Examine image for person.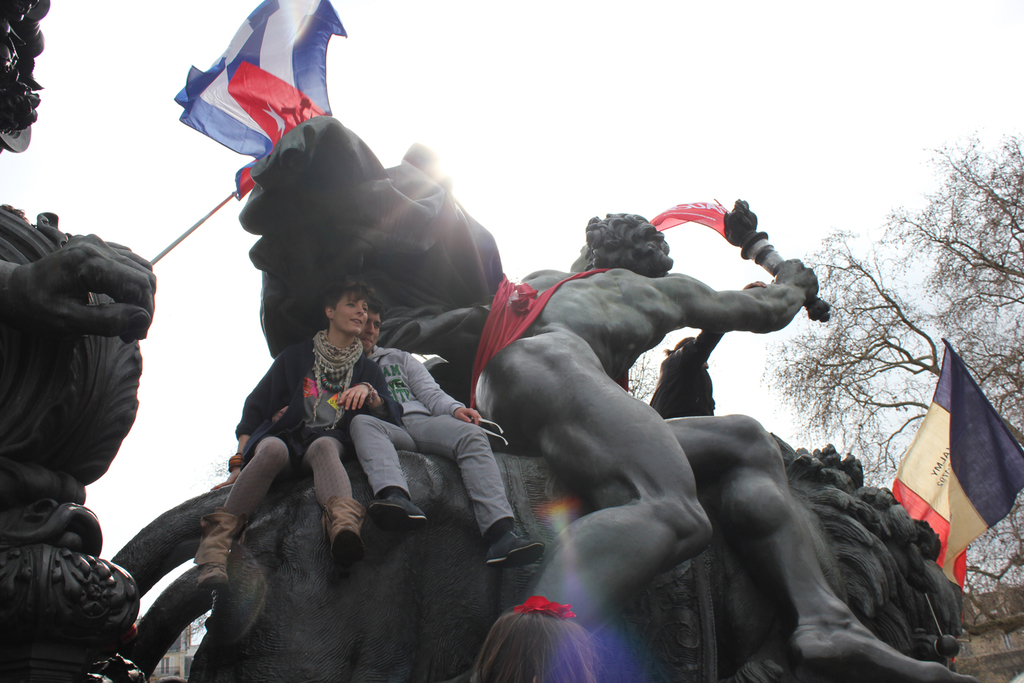
Examination result: pyautogui.locateOnScreen(191, 272, 403, 593).
